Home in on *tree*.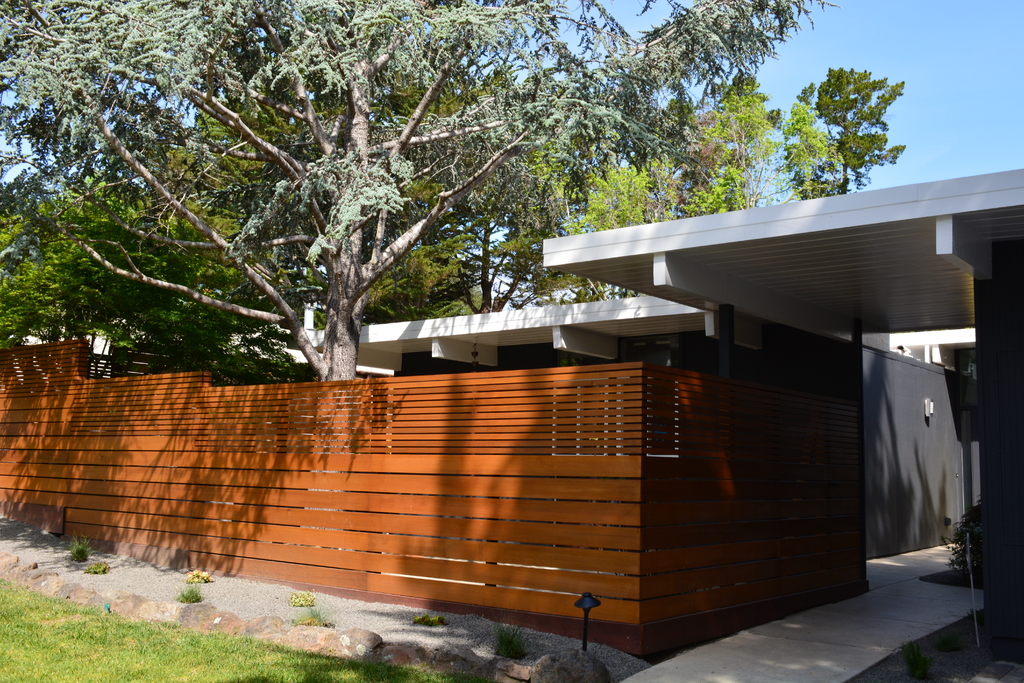
Homed in at region(0, 193, 307, 365).
